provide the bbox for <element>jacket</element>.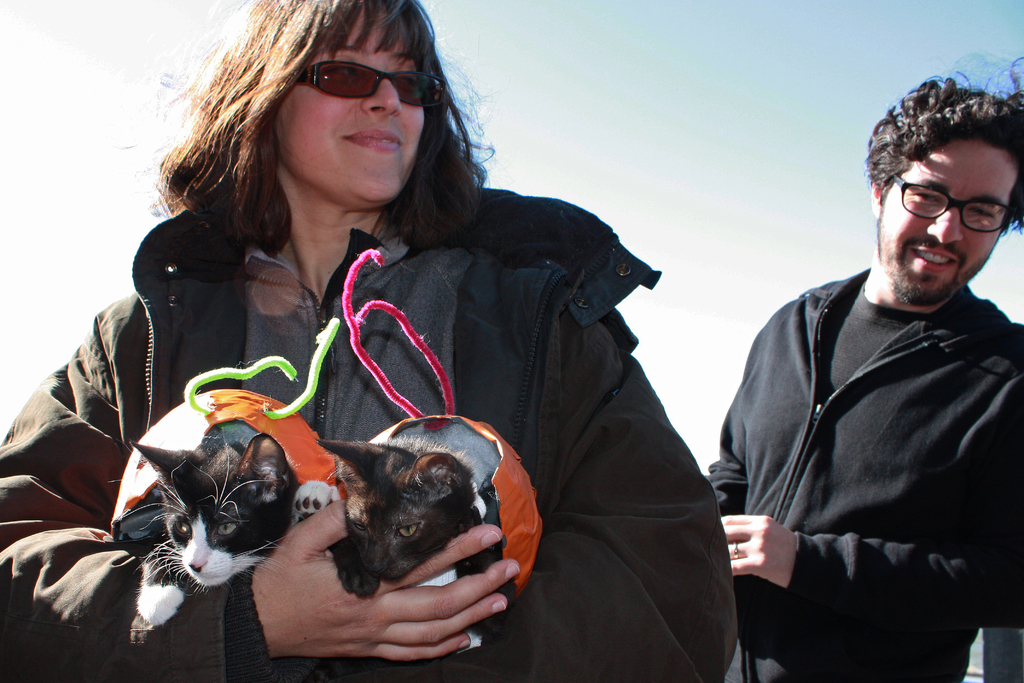
locate(40, 107, 729, 652).
